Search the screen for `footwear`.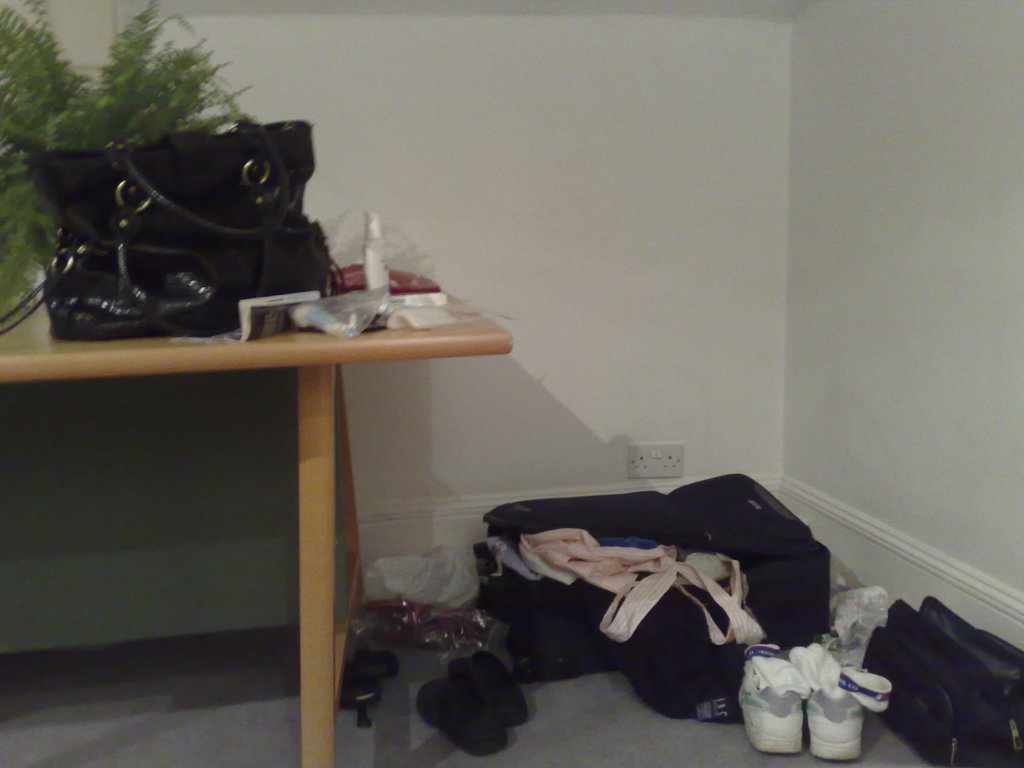
Found at 735 659 806 754.
